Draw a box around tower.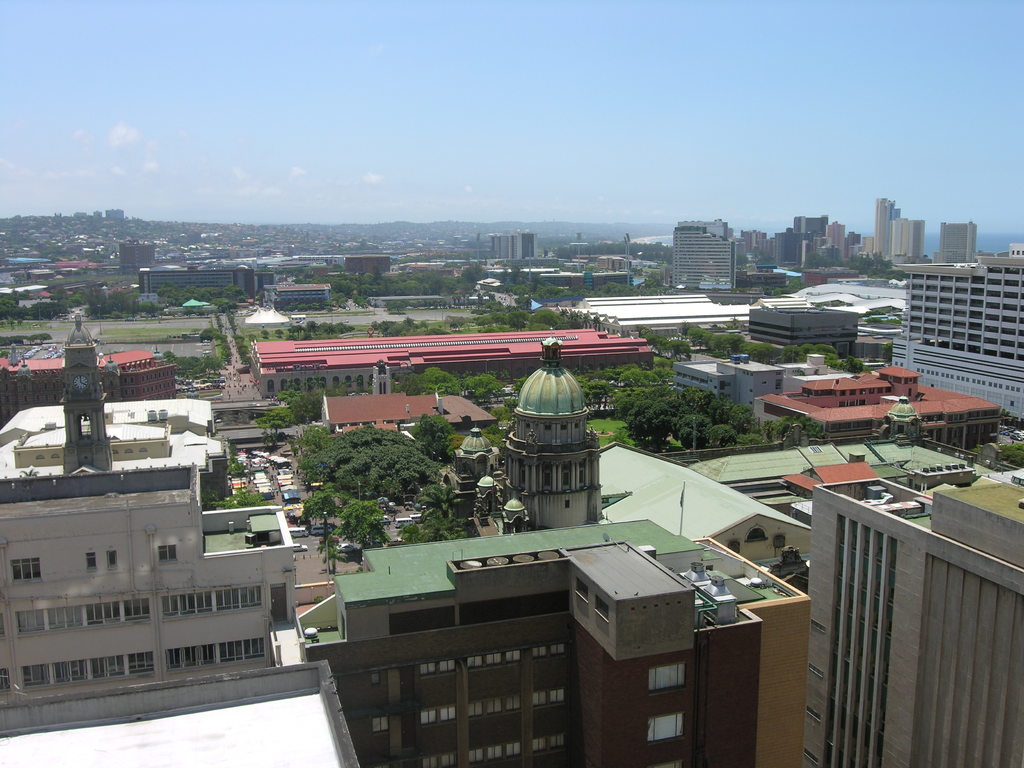
<region>874, 197, 900, 270</region>.
